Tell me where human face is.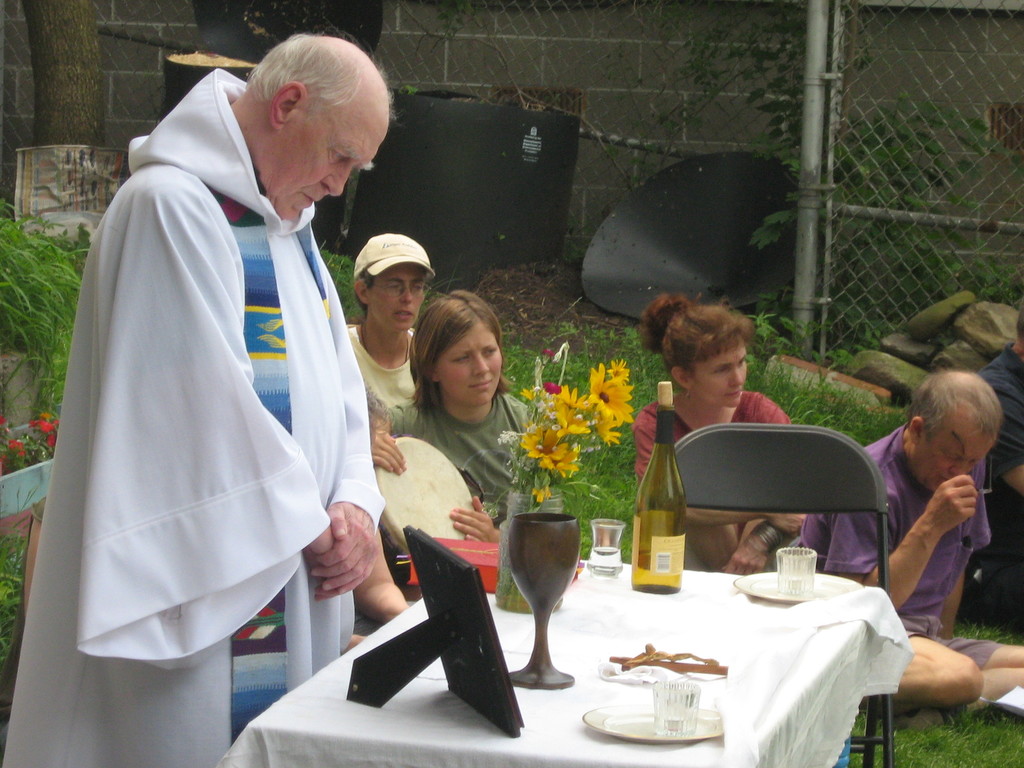
human face is at bbox=(692, 338, 751, 410).
